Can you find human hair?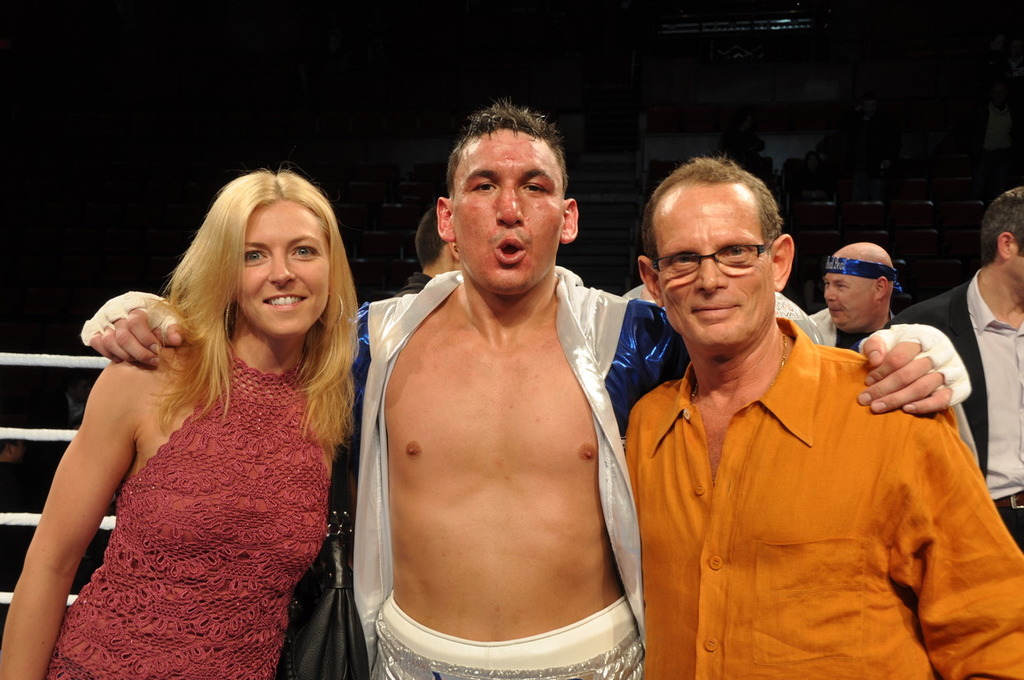
Yes, bounding box: box=[416, 203, 449, 264].
